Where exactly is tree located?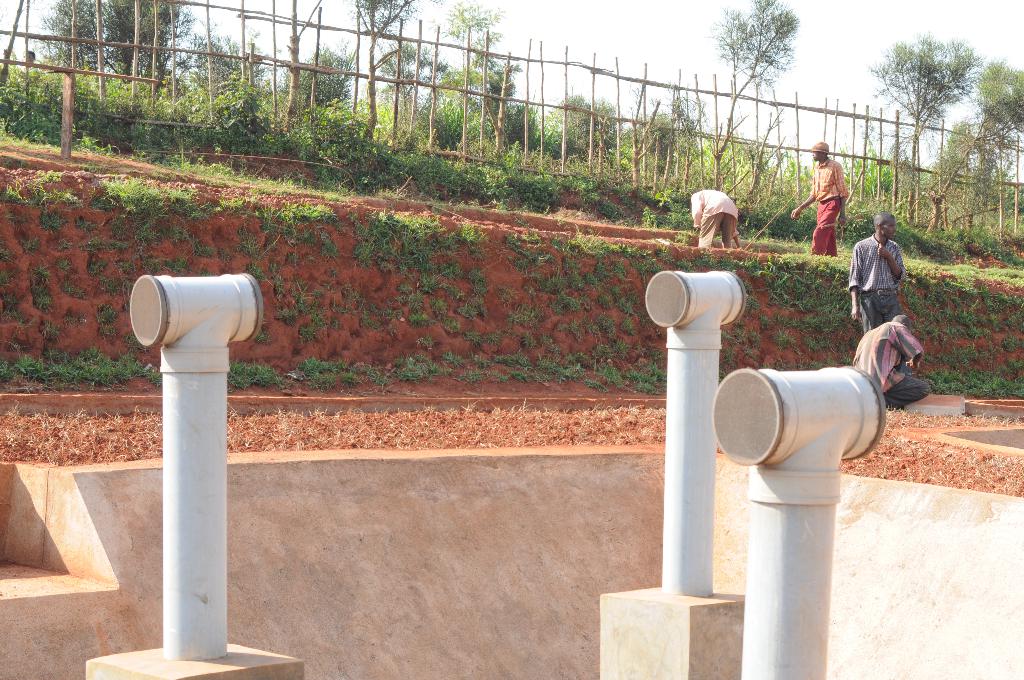
Its bounding box is <box>976,55,1023,152</box>.
